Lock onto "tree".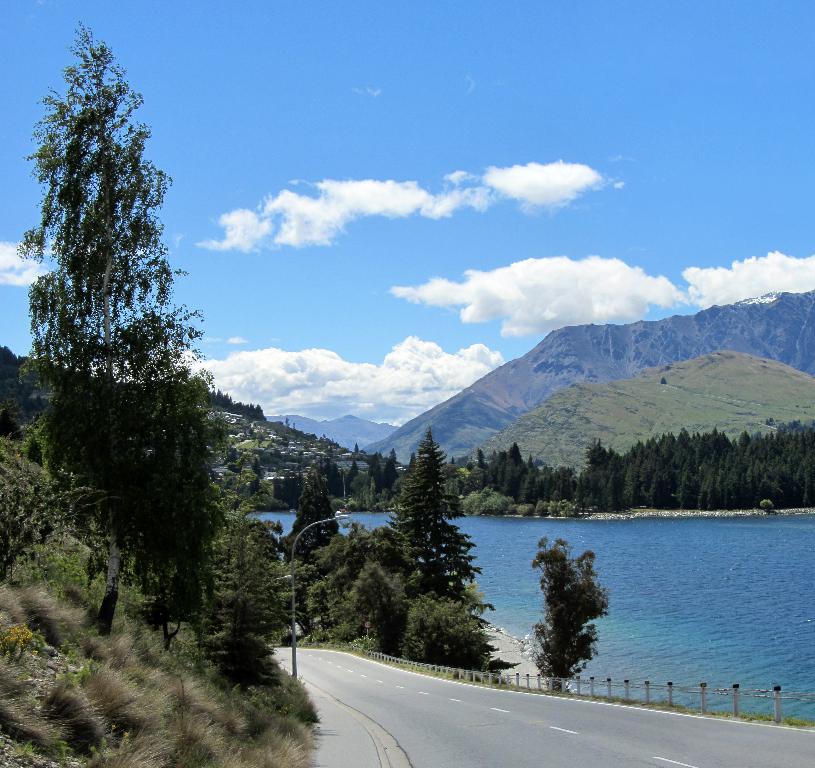
Locked: left=203, top=509, right=286, bottom=652.
